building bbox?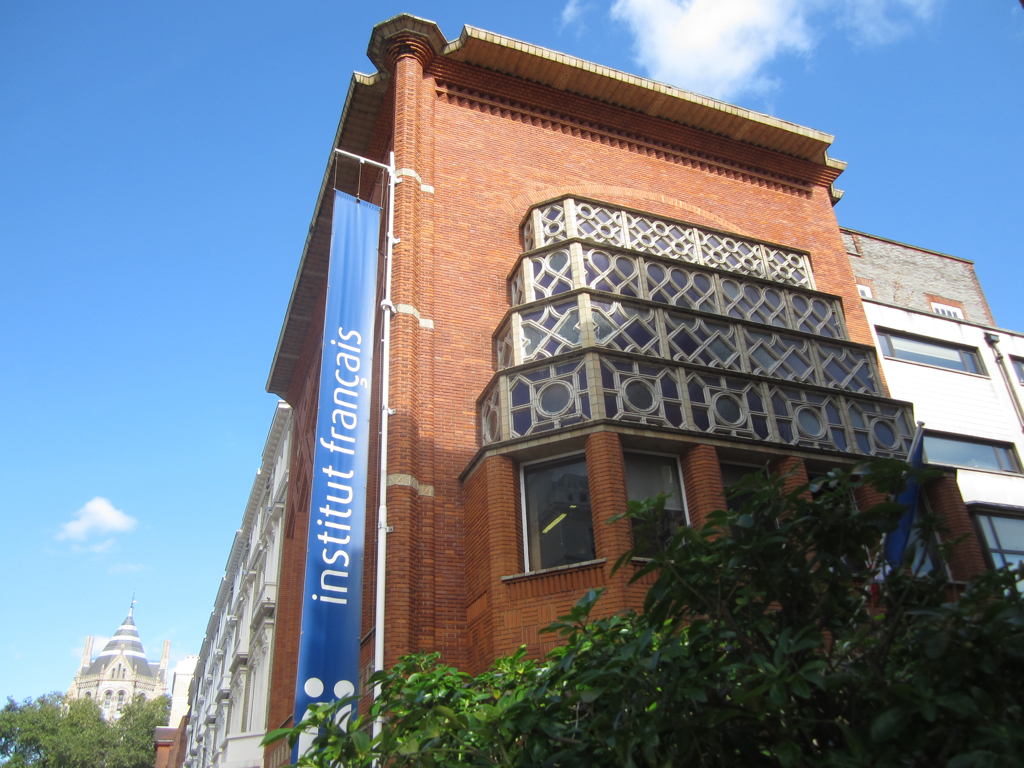
region(72, 587, 168, 719)
